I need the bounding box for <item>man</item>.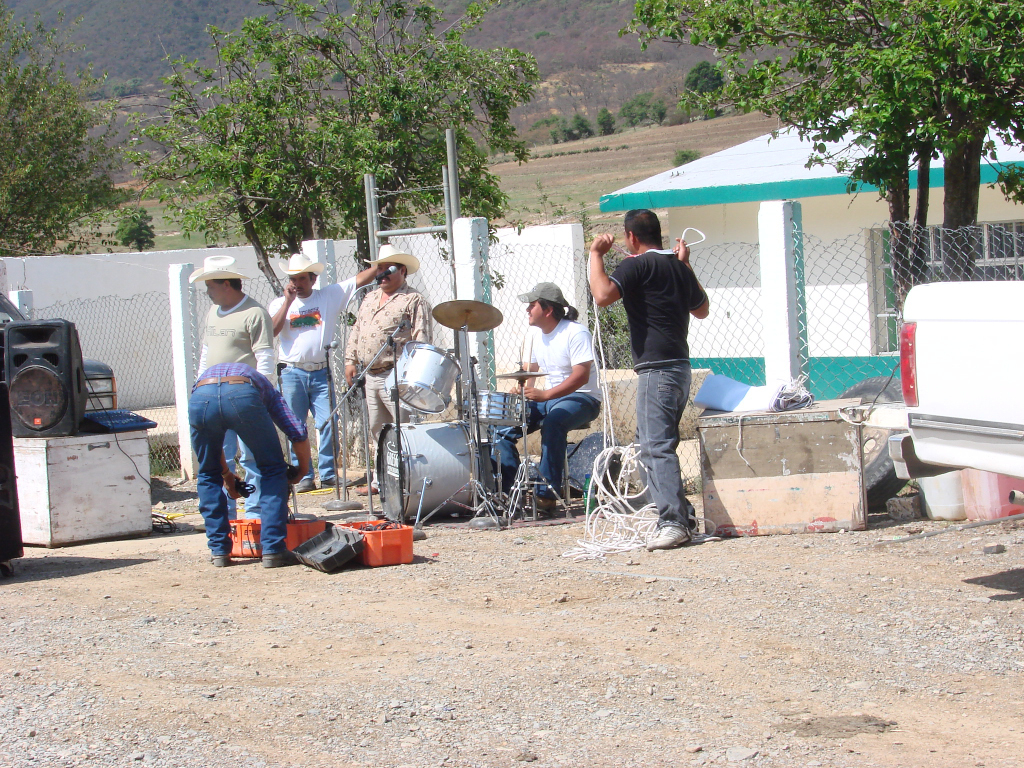
Here it is: left=261, top=252, right=384, bottom=498.
